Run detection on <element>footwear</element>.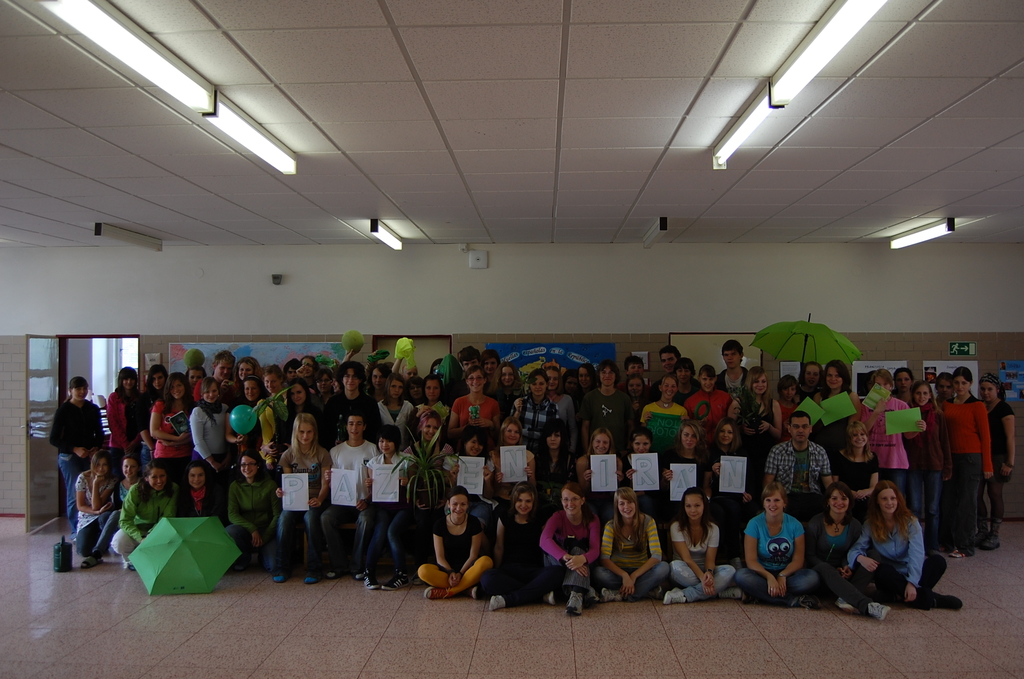
Result: {"left": 969, "top": 512, "right": 980, "bottom": 540}.
